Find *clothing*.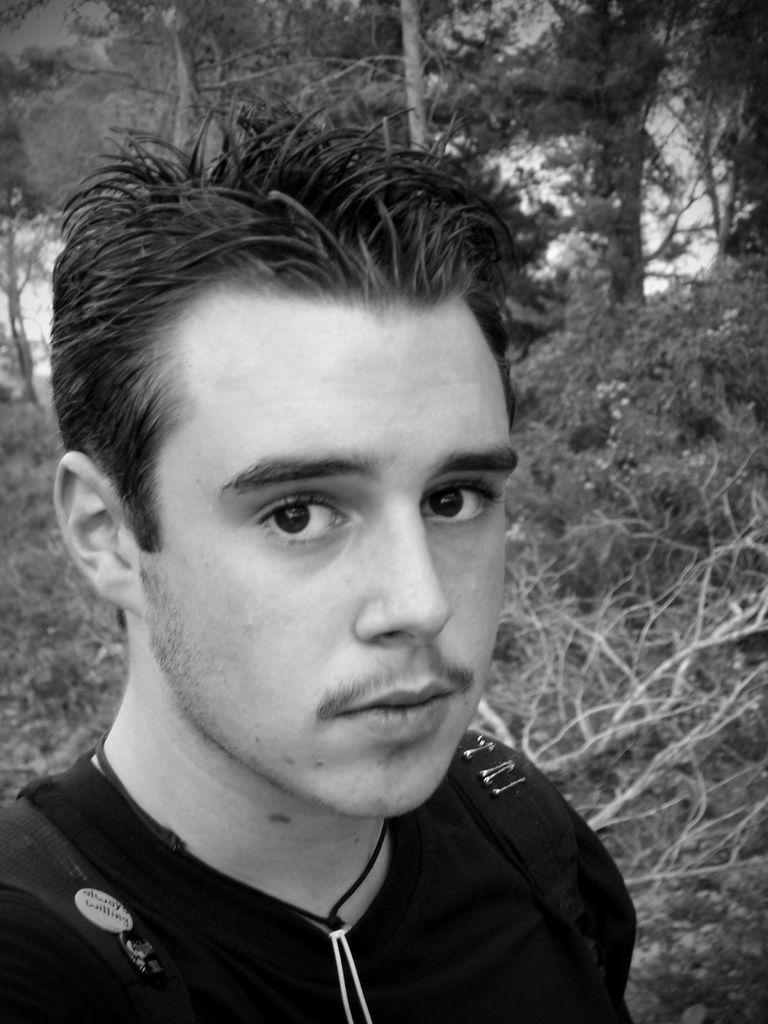
select_region(0, 731, 637, 1023).
